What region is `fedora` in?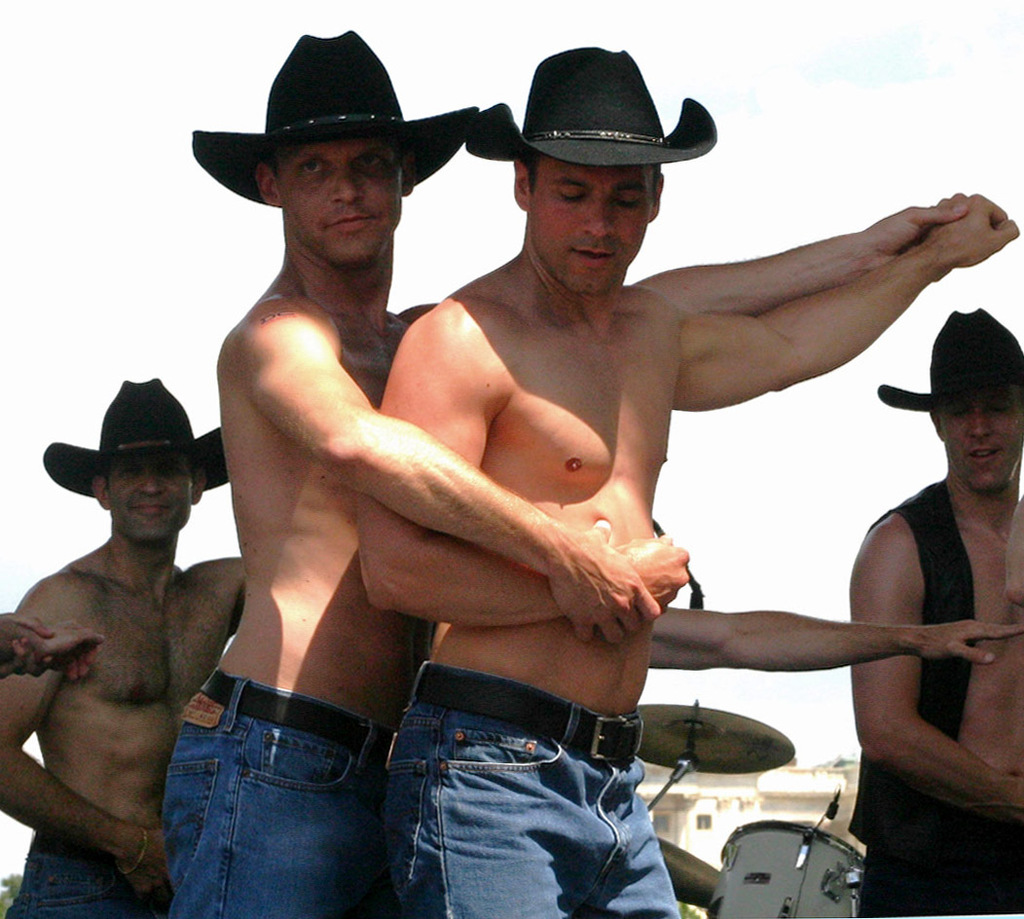
875 306 1023 414.
